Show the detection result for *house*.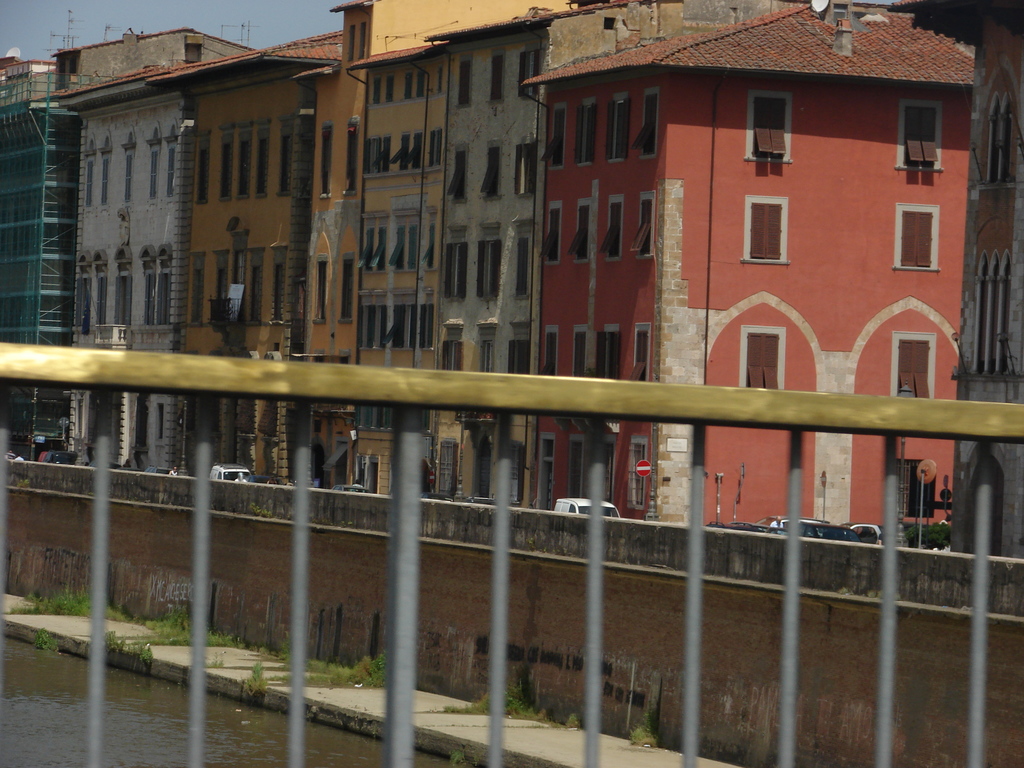
26, 26, 256, 468.
